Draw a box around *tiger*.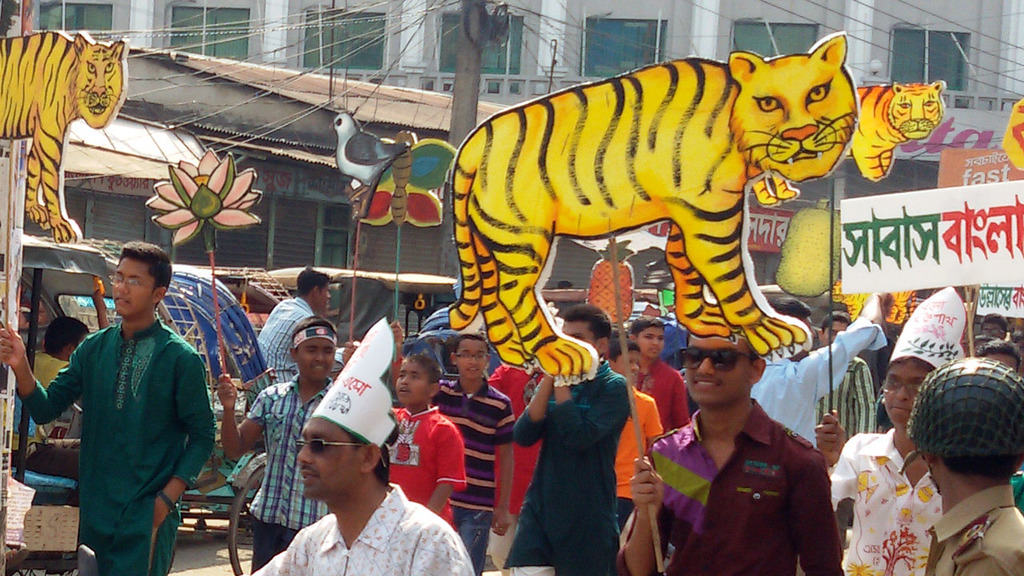
<region>0, 30, 119, 242</region>.
